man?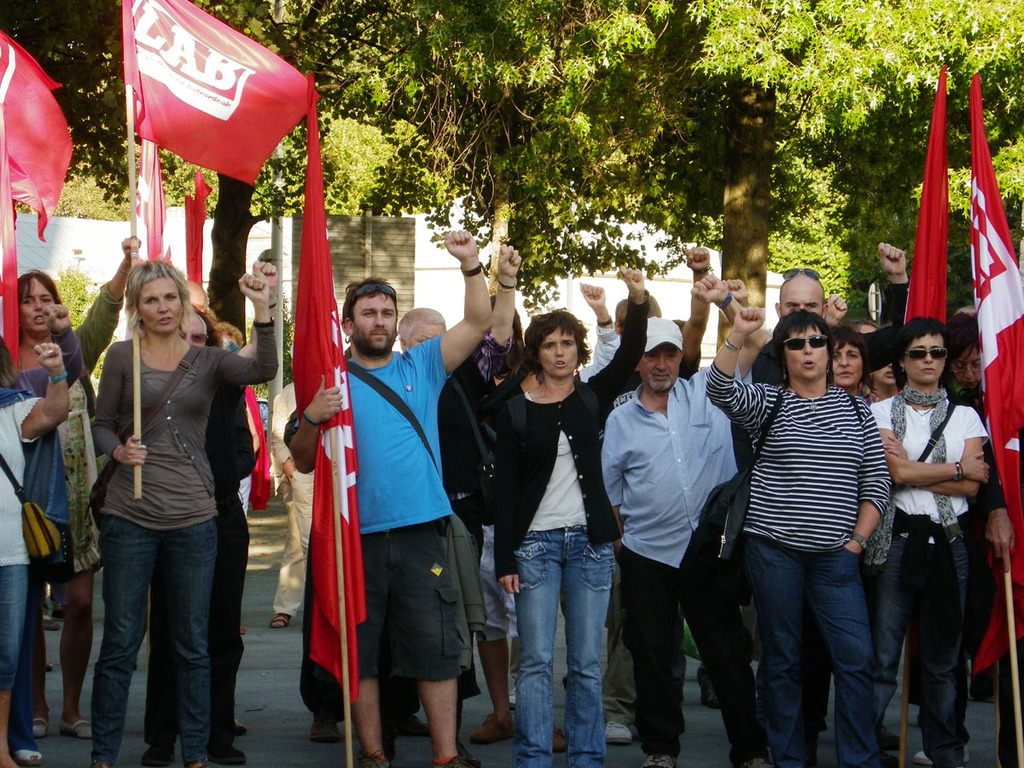
602, 247, 713, 741
